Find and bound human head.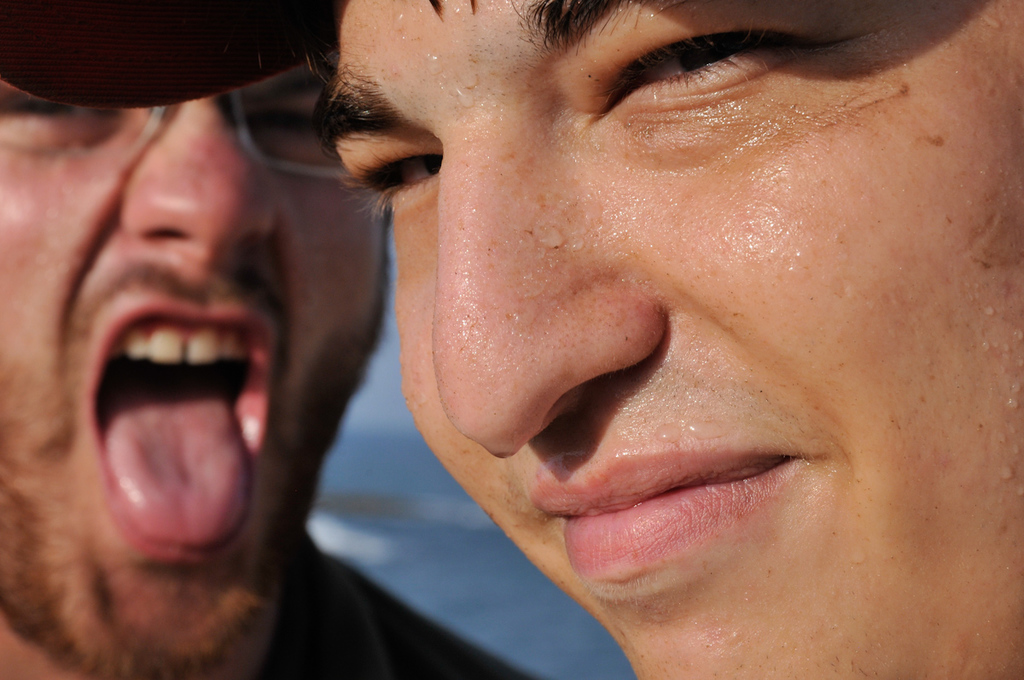
Bound: 309 0 1023 679.
